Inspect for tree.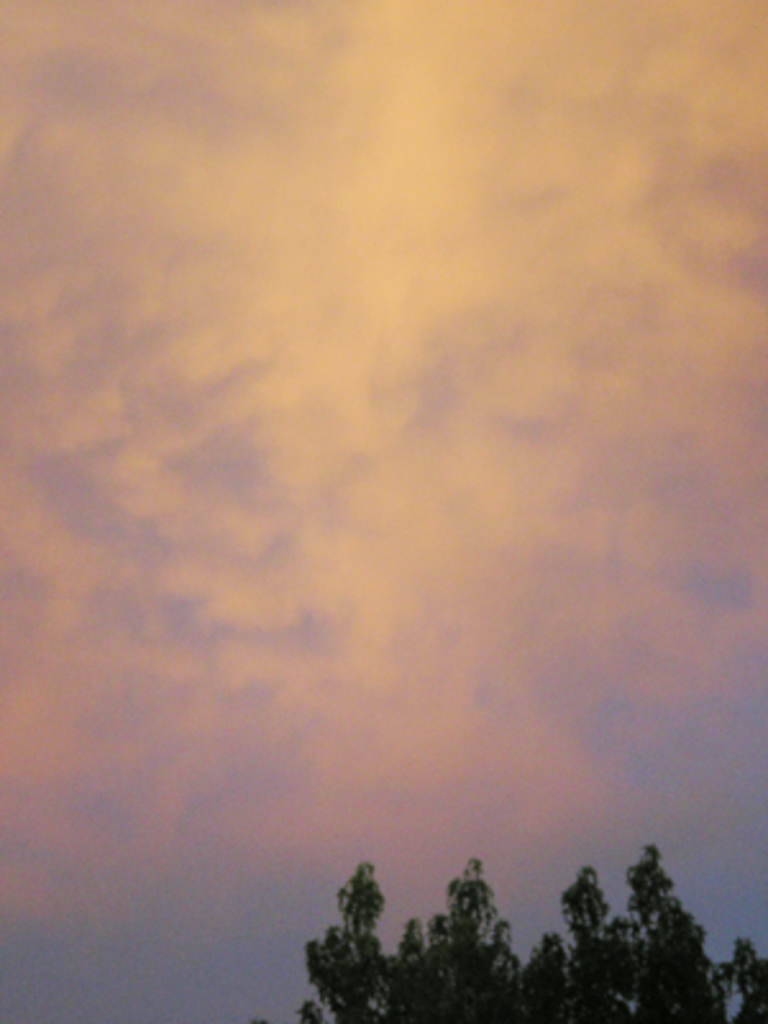
Inspection: [x1=297, y1=842, x2=765, y2=1021].
